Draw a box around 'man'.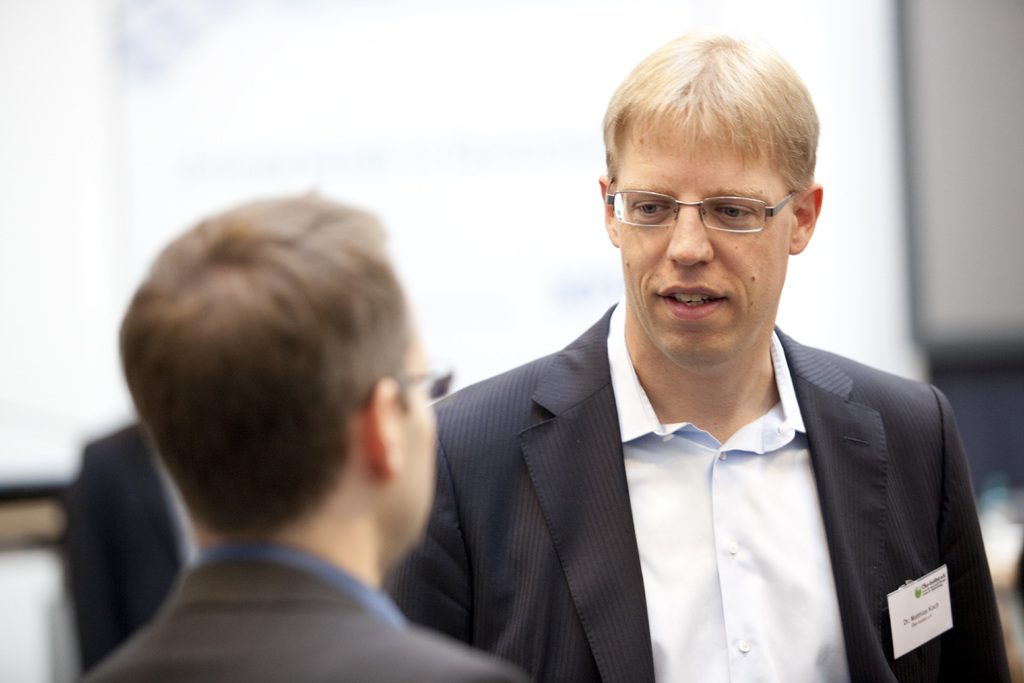
<region>381, 31, 1010, 682</region>.
